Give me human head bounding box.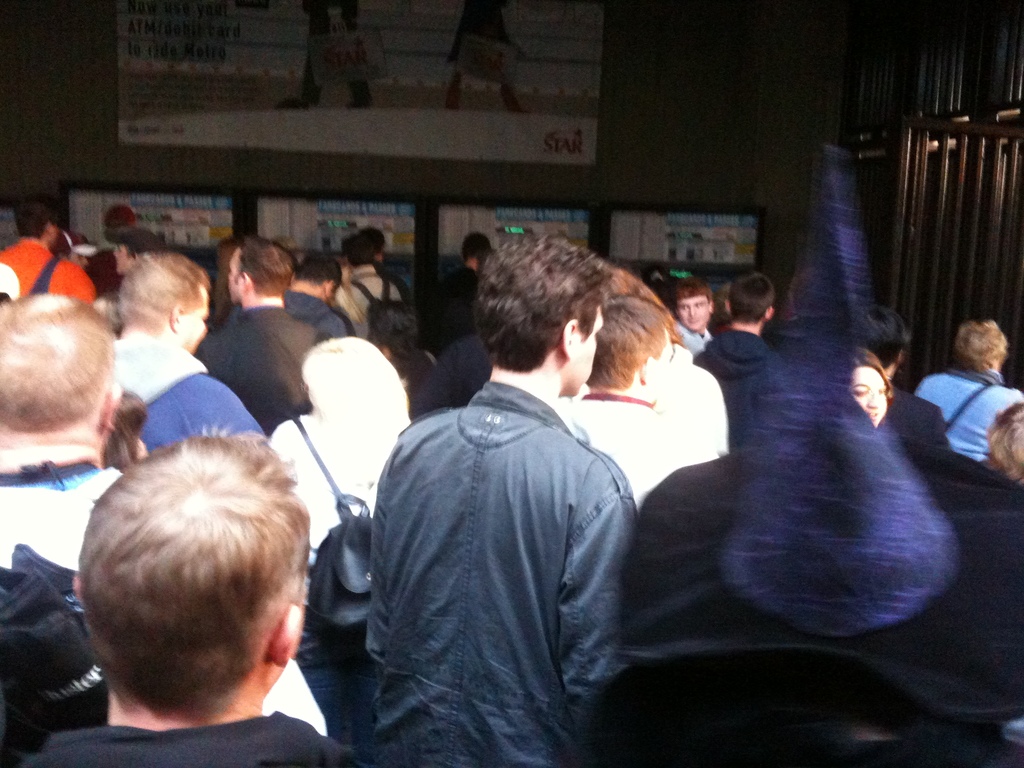
l=717, t=283, r=731, b=321.
